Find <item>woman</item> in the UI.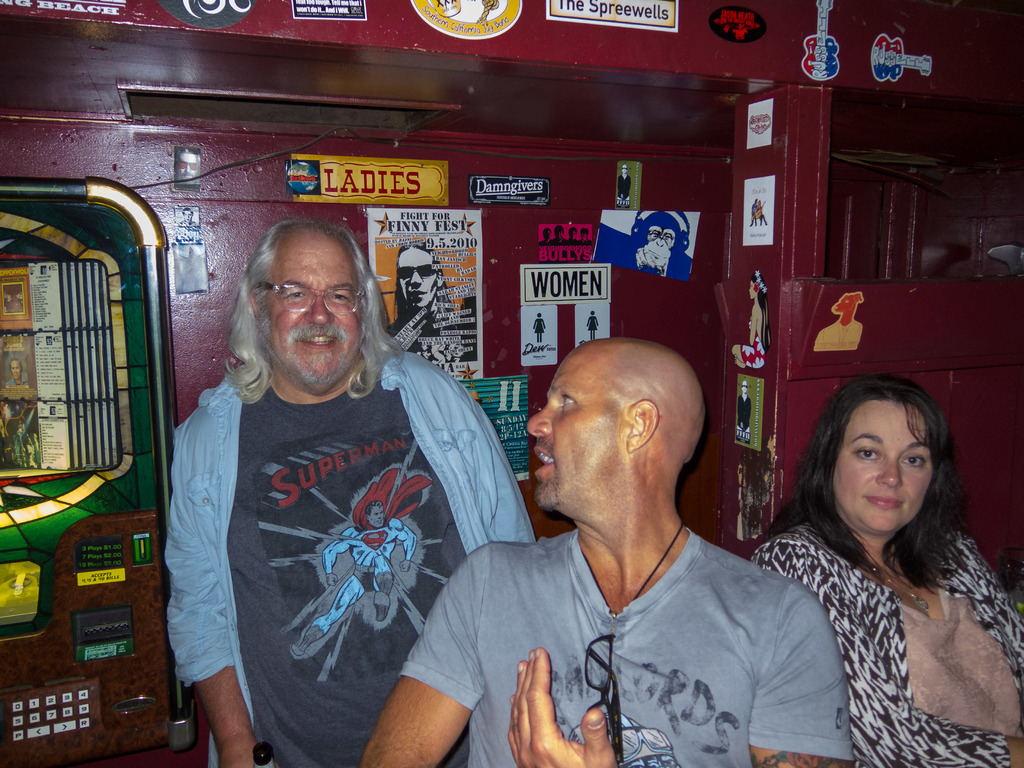
UI element at l=533, t=312, r=545, b=342.
